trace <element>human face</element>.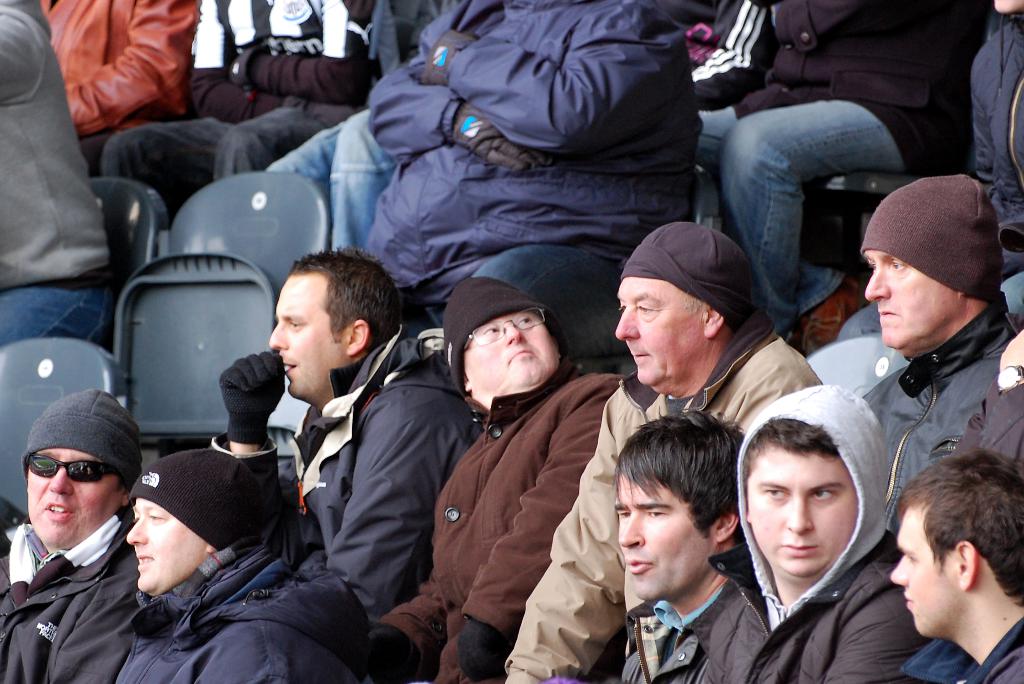
Traced to locate(890, 503, 957, 639).
